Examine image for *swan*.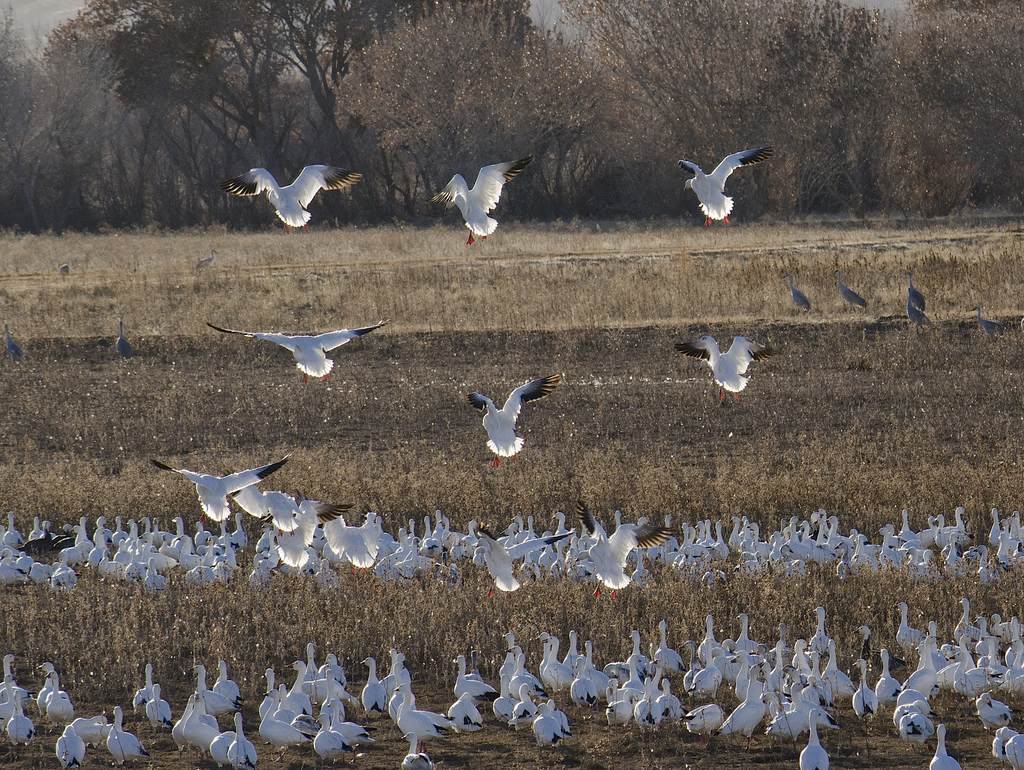
Examination result: bbox=(0, 674, 22, 730).
